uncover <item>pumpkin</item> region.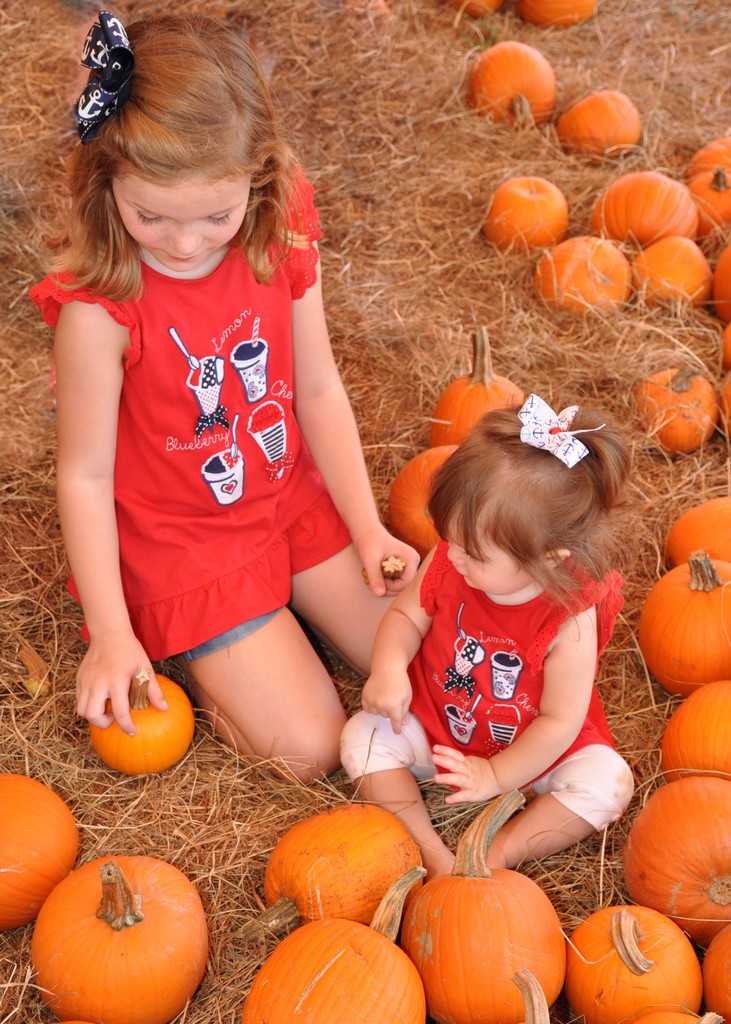
Uncovered: [left=450, top=0, right=504, bottom=20].
